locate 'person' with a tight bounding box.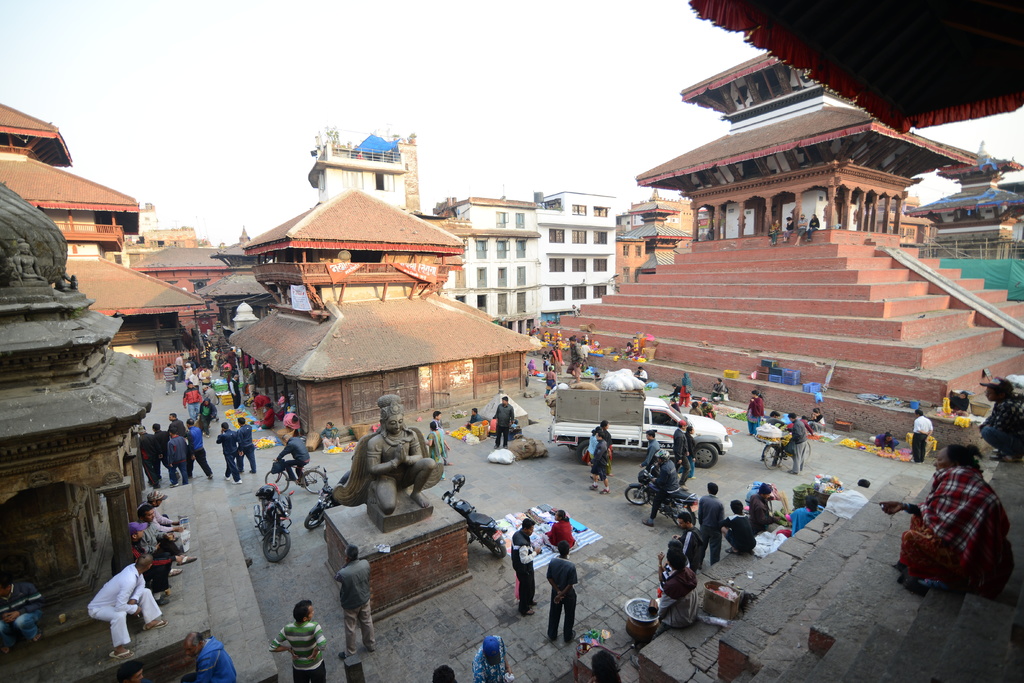
<box>180,383,204,418</box>.
